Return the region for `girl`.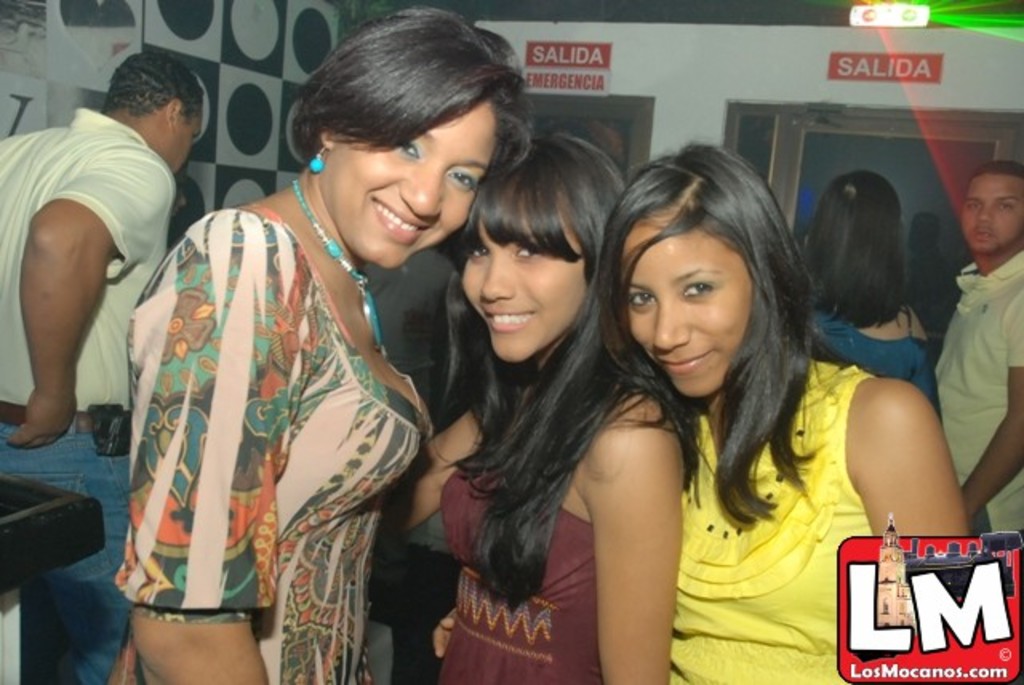
[left=589, top=130, right=974, bottom=683].
